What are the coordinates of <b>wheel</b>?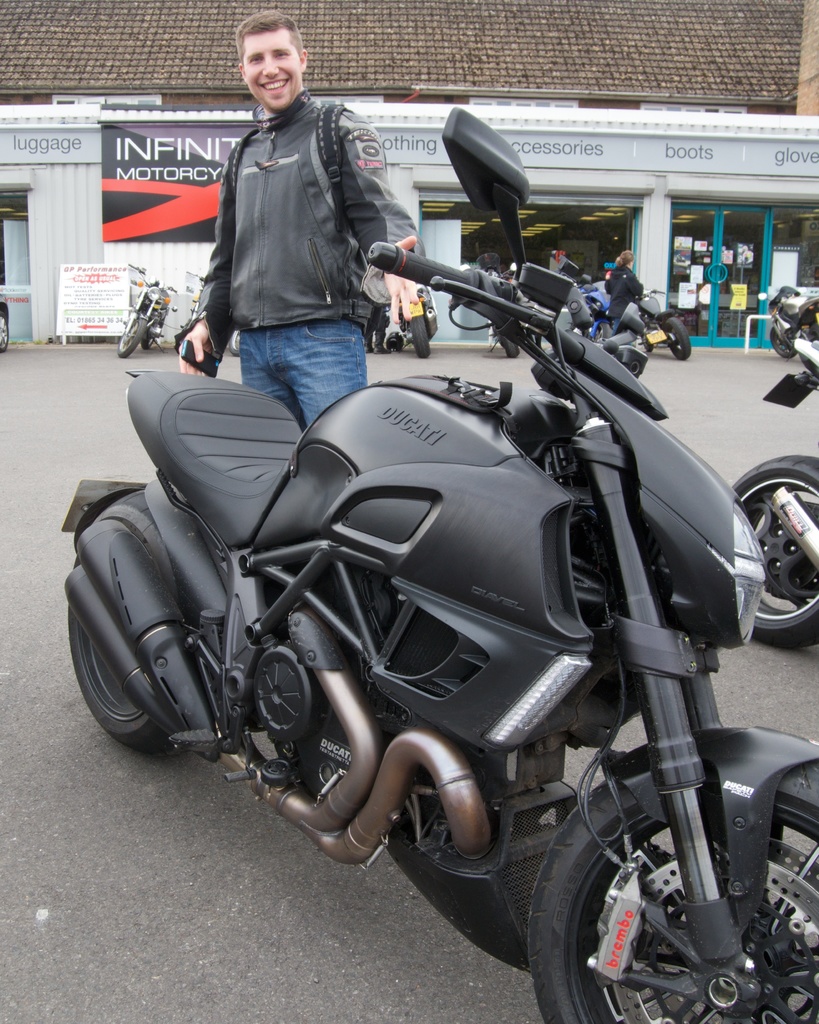
{"x1": 118, "y1": 317, "x2": 147, "y2": 350}.
